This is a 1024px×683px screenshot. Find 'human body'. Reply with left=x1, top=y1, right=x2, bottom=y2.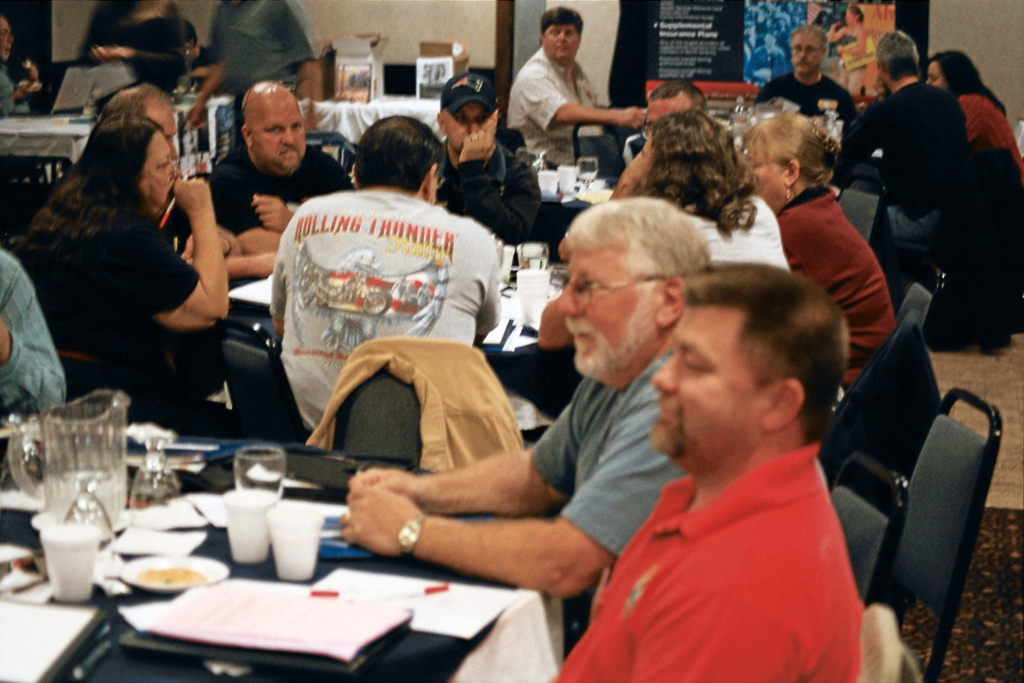
left=507, top=3, right=638, bottom=167.
